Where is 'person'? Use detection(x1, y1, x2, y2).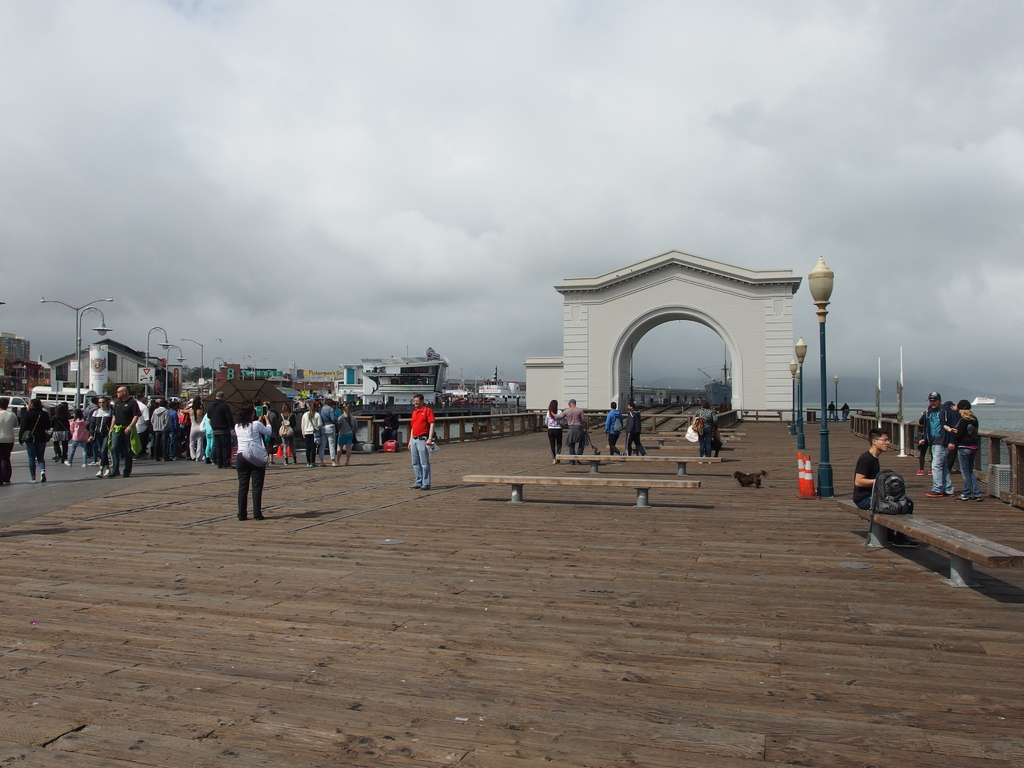
detection(541, 399, 564, 460).
